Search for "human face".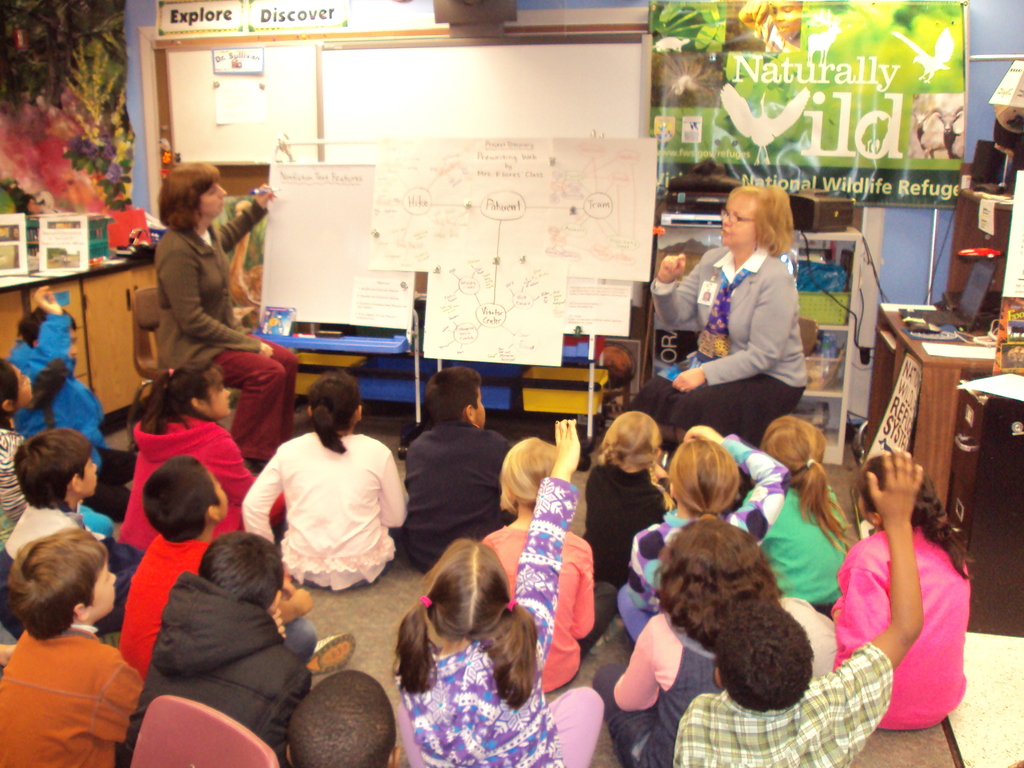
Found at <box>78,452,102,496</box>.
